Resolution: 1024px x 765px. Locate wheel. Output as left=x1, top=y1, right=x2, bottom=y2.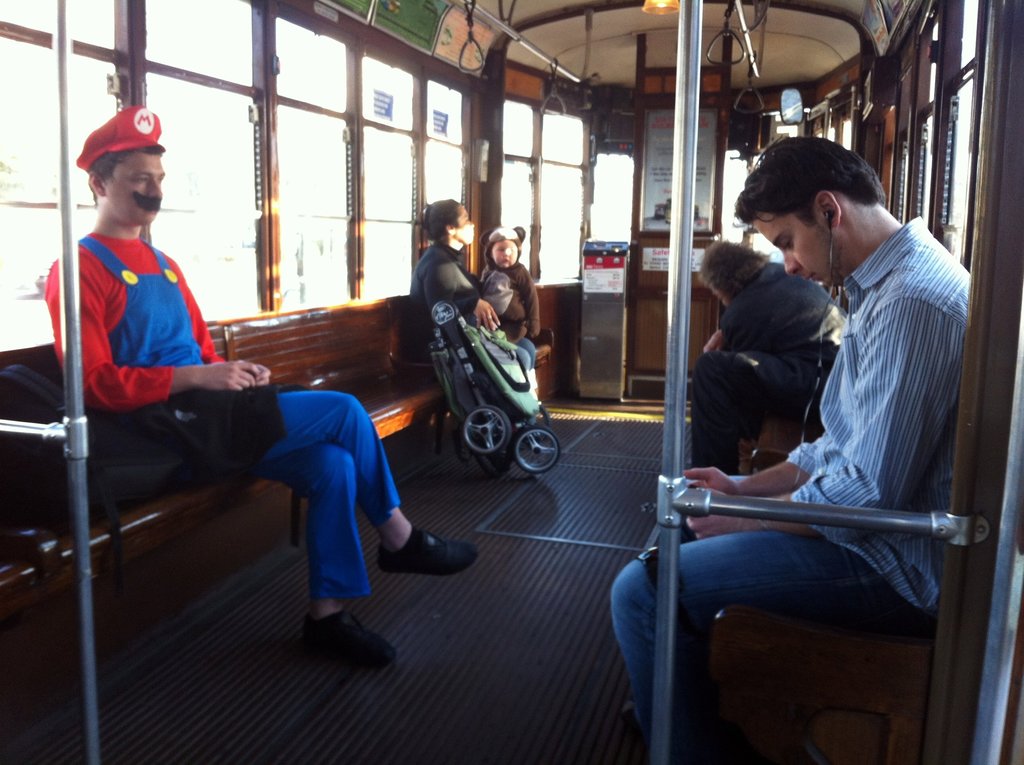
left=525, top=403, right=549, bottom=427.
